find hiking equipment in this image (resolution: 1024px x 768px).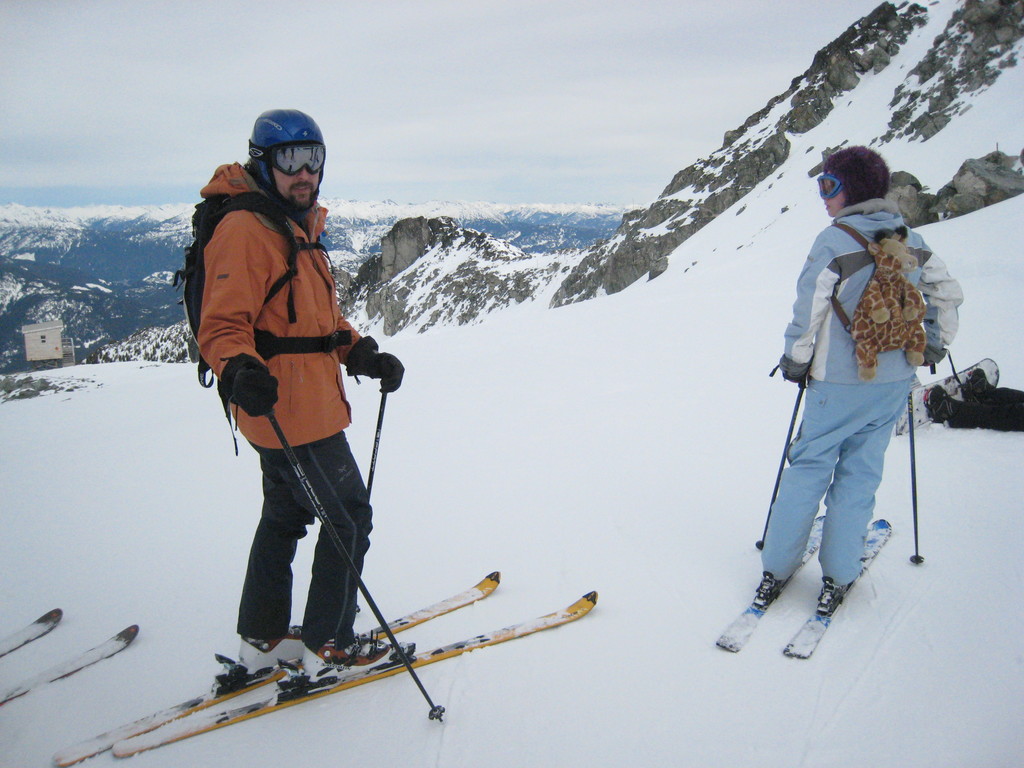
<bbox>756, 373, 808, 554</bbox>.
